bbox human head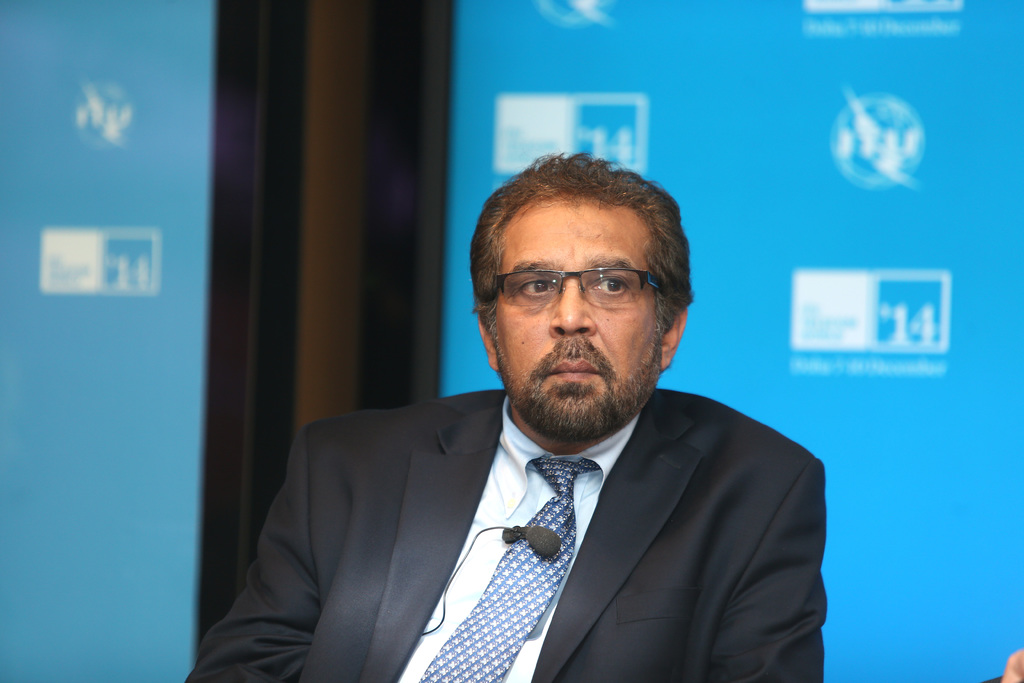
{"left": 469, "top": 150, "right": 686, "bottom": 447}
